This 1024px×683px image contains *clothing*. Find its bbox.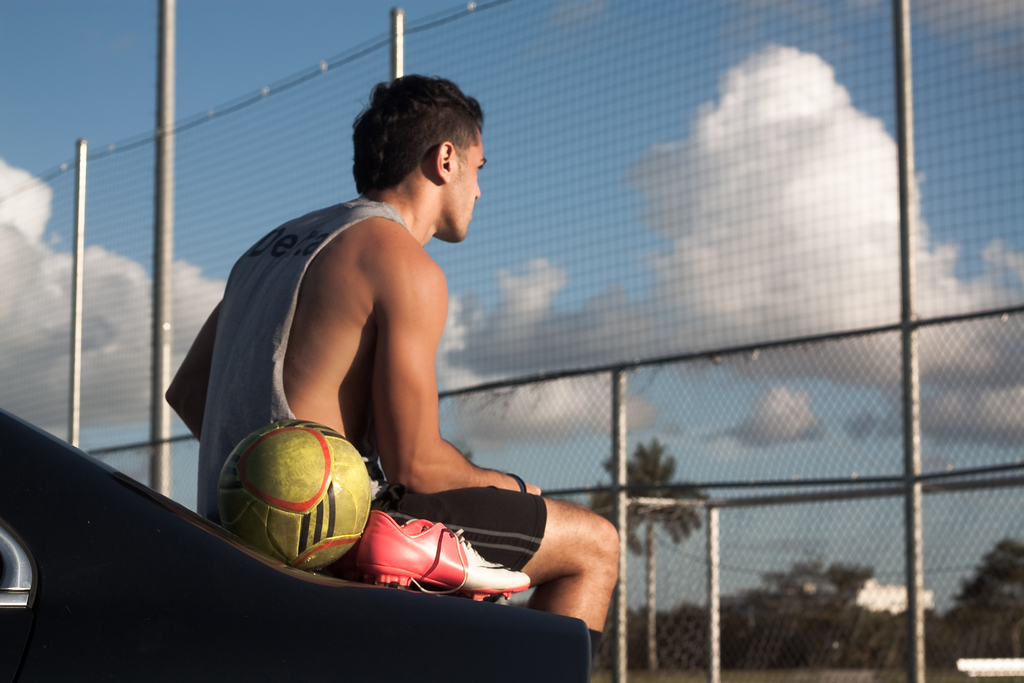
locate(201, 161, 529, 544).
